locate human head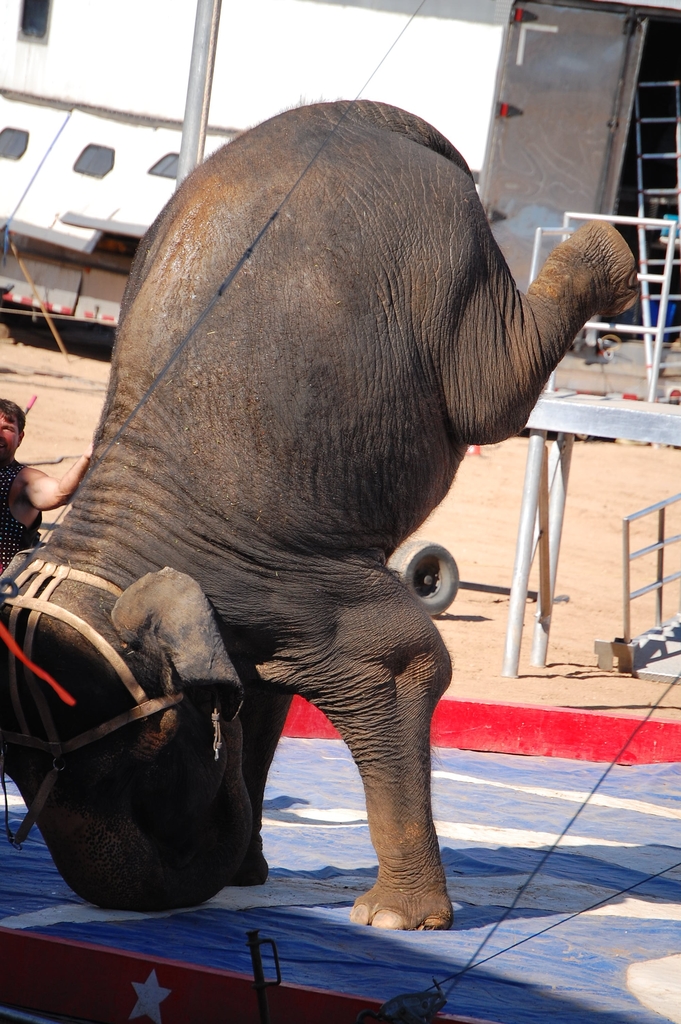
bbox(0, 401, 24, 461)
